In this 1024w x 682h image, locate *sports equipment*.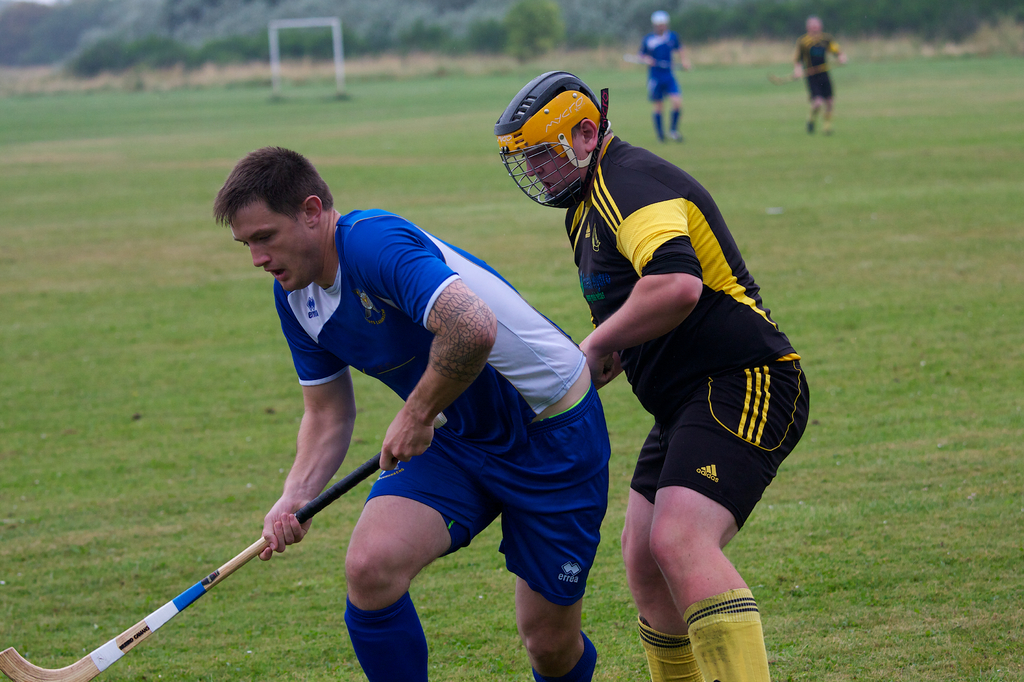
Bounding box: left=500, top=75, right=615, bottom=211.
